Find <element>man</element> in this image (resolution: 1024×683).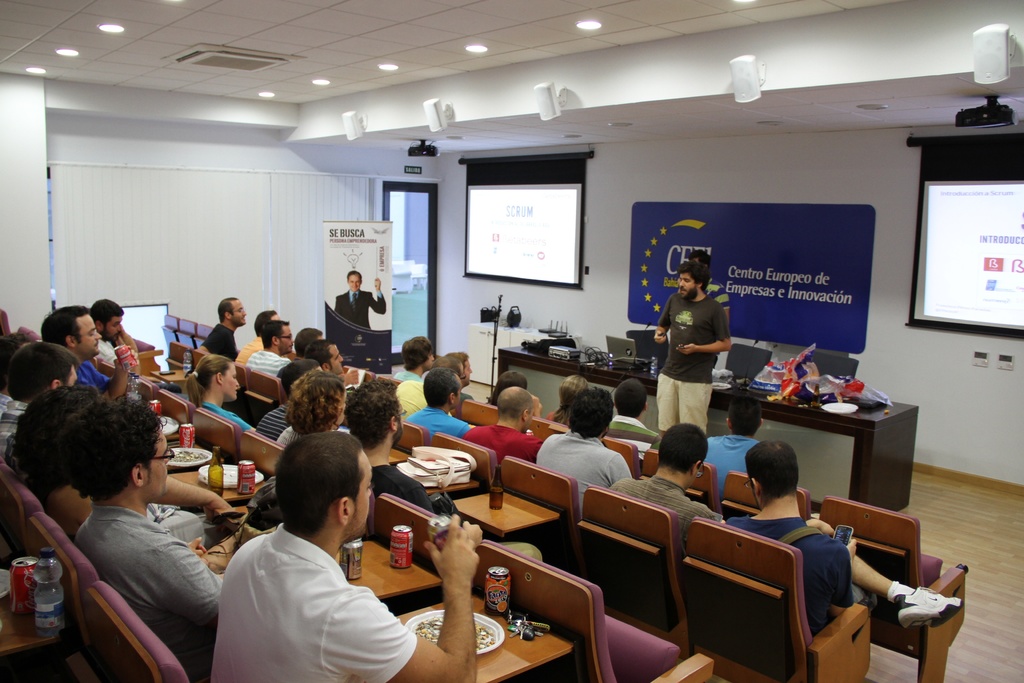
x1=198, y1=298, x2=248, y2=365.
